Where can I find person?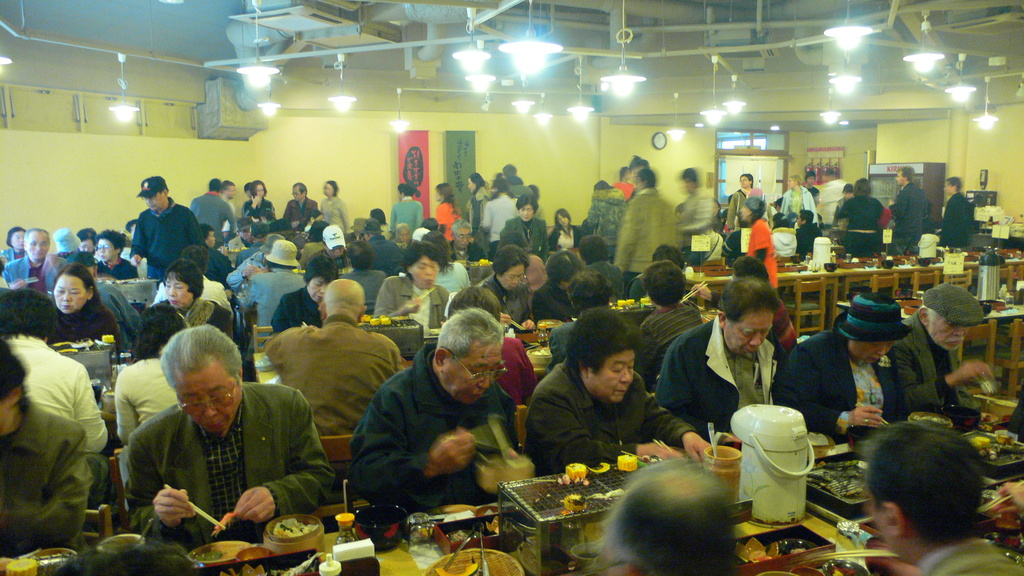
You can find it at x1=646, y1=276, x2=782, y2=456.
